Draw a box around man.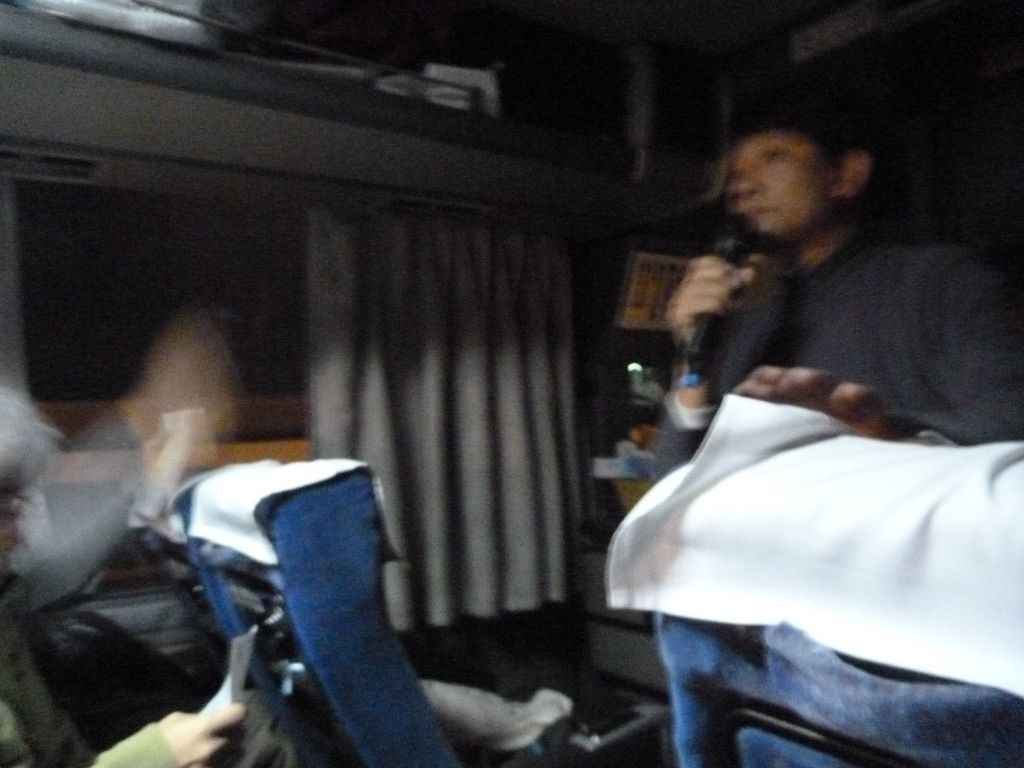
bbox=[654, 100, 1023, 464].
